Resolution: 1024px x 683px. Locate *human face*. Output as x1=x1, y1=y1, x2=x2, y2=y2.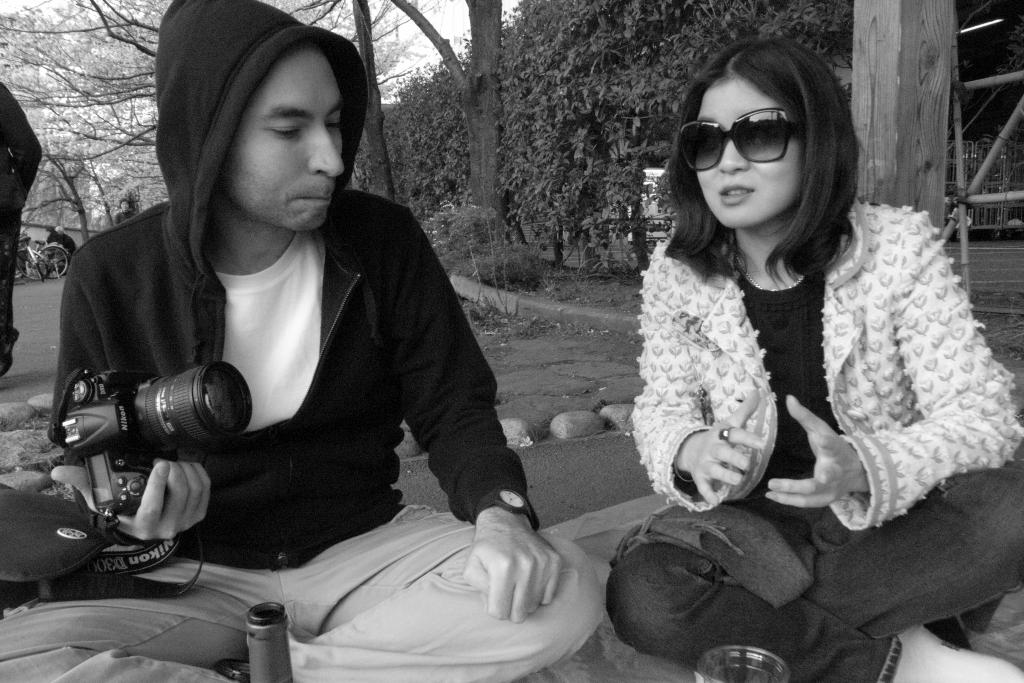
x1=220, y1=51, x2=346, y2=230.
